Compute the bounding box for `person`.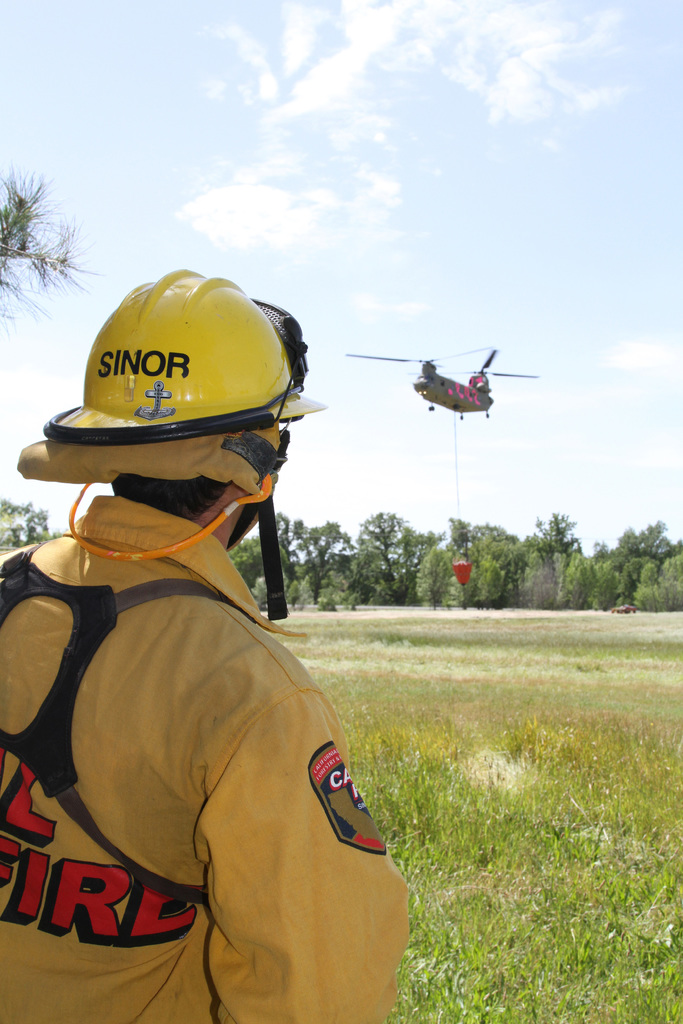
bbox(0, 262, 416, 1023).
